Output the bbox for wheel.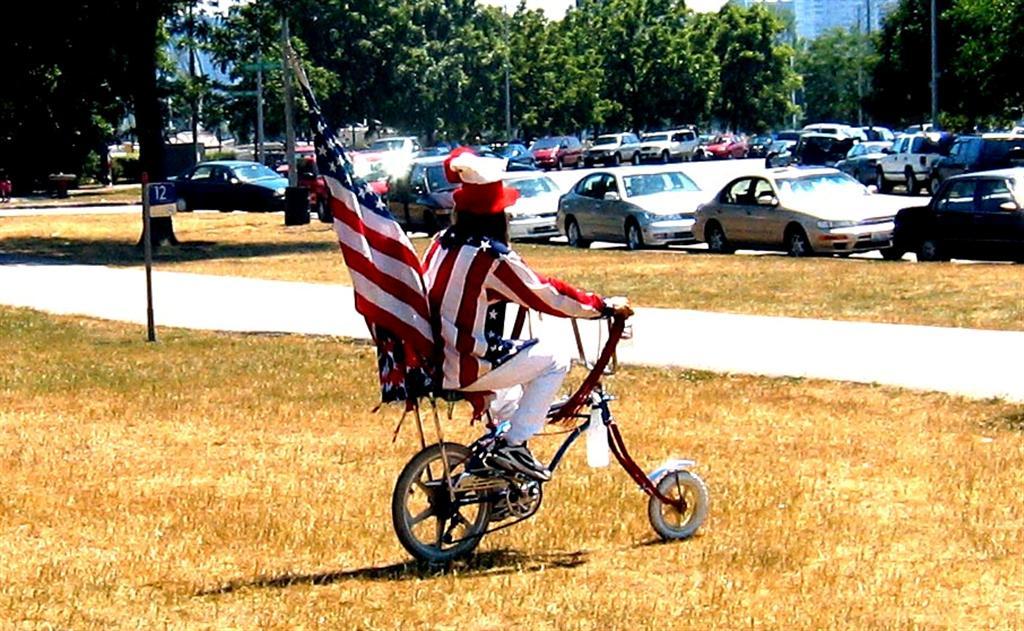
detection(659, 149, 667, 162).
